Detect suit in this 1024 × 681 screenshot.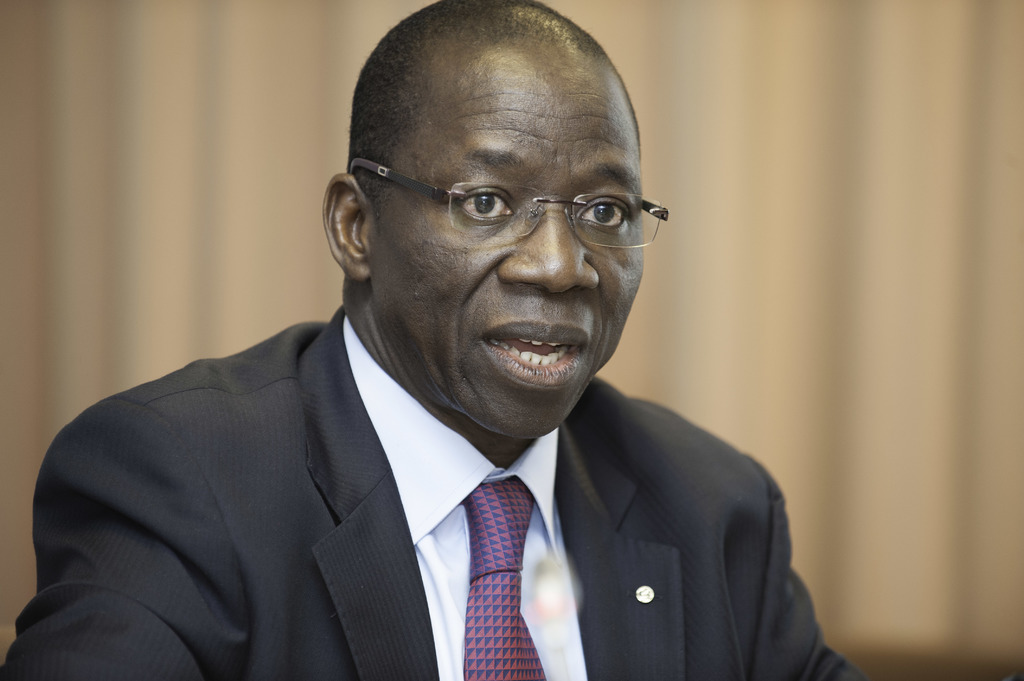
Detection: left=3, top=305, right=837, bottom=664.
